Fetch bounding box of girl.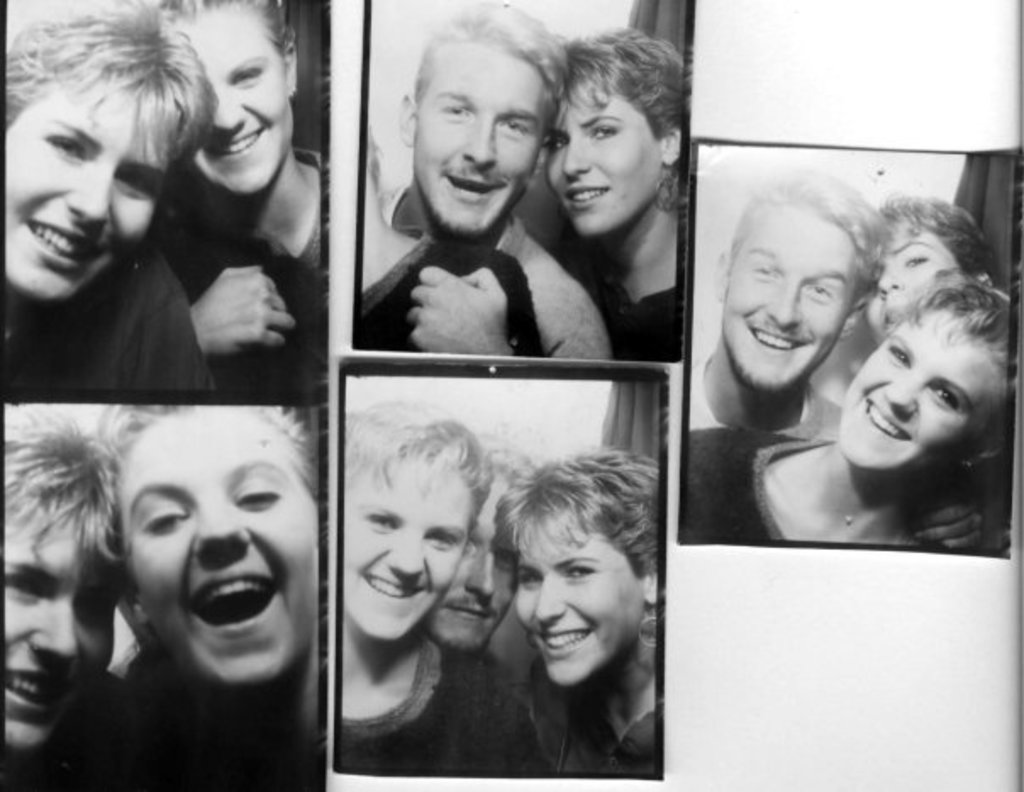
Bbox: BBox(0, 412, 125, 790).
